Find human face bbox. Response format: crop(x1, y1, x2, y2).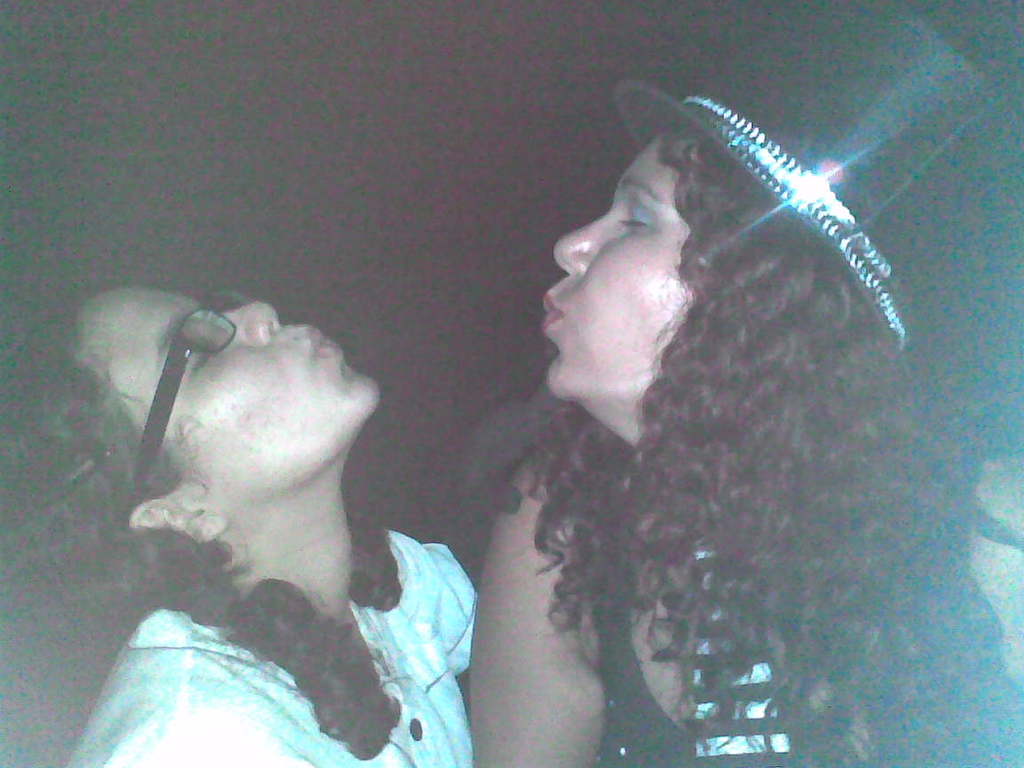
crop(541, 136, 698, 399).
